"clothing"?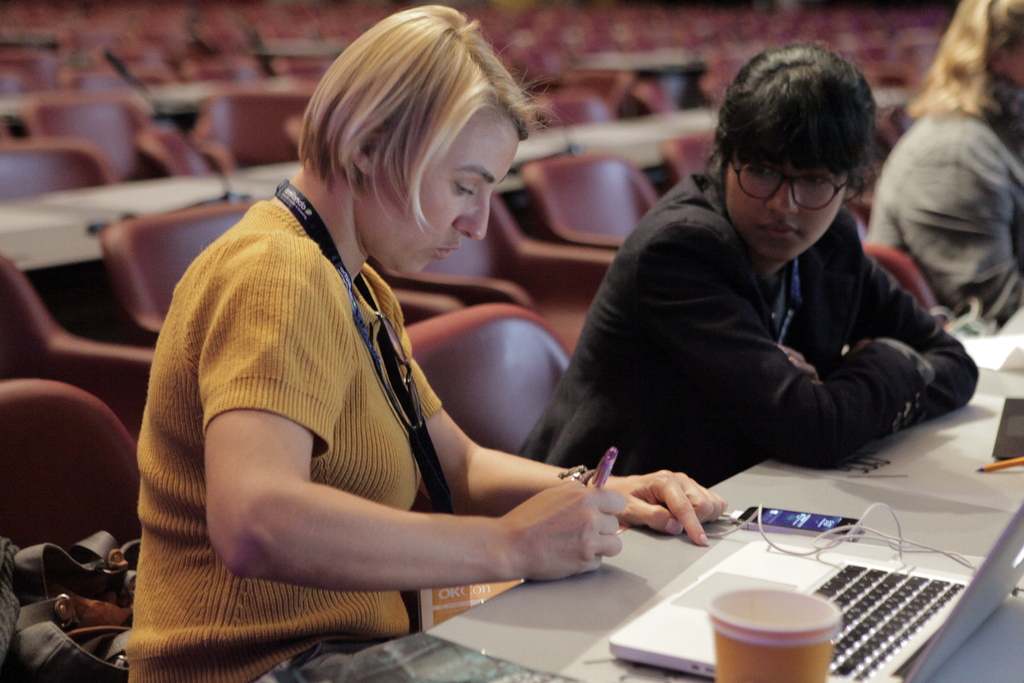
[127,204,448,682]
